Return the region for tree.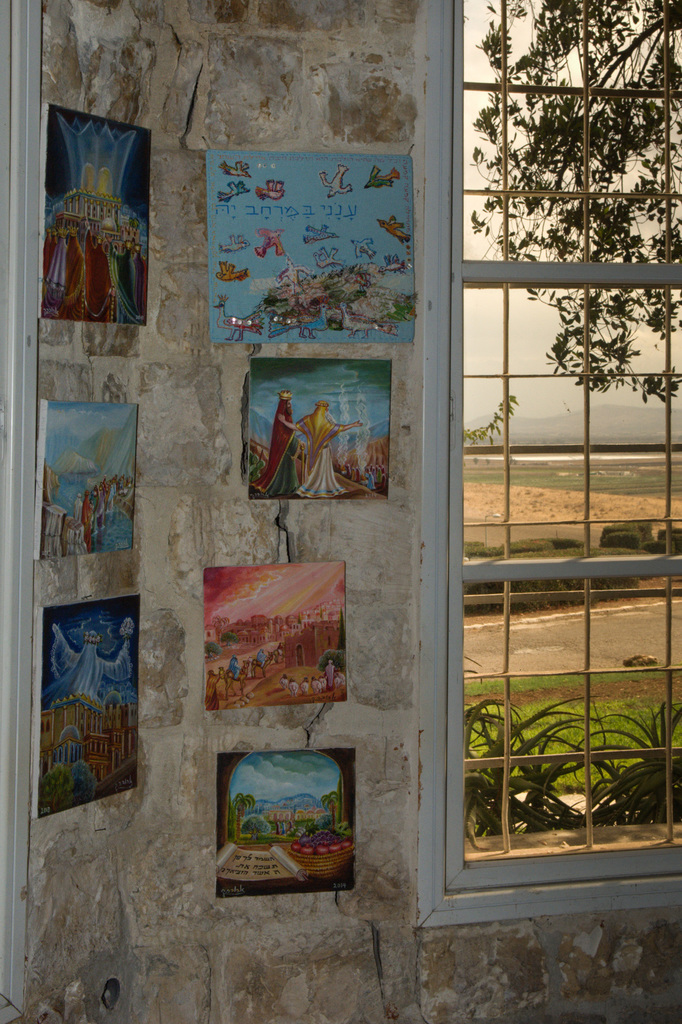
rect(228, 792, 254, 845).
